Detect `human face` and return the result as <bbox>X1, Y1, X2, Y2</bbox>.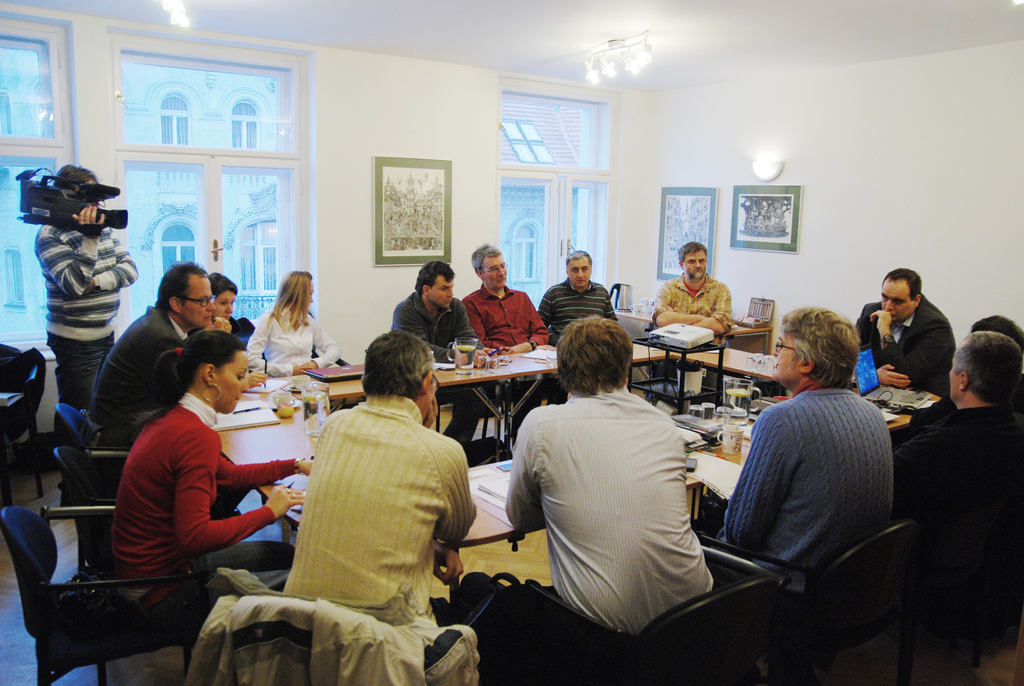
<bbox>182, 275, 216, 323</bbox>.
